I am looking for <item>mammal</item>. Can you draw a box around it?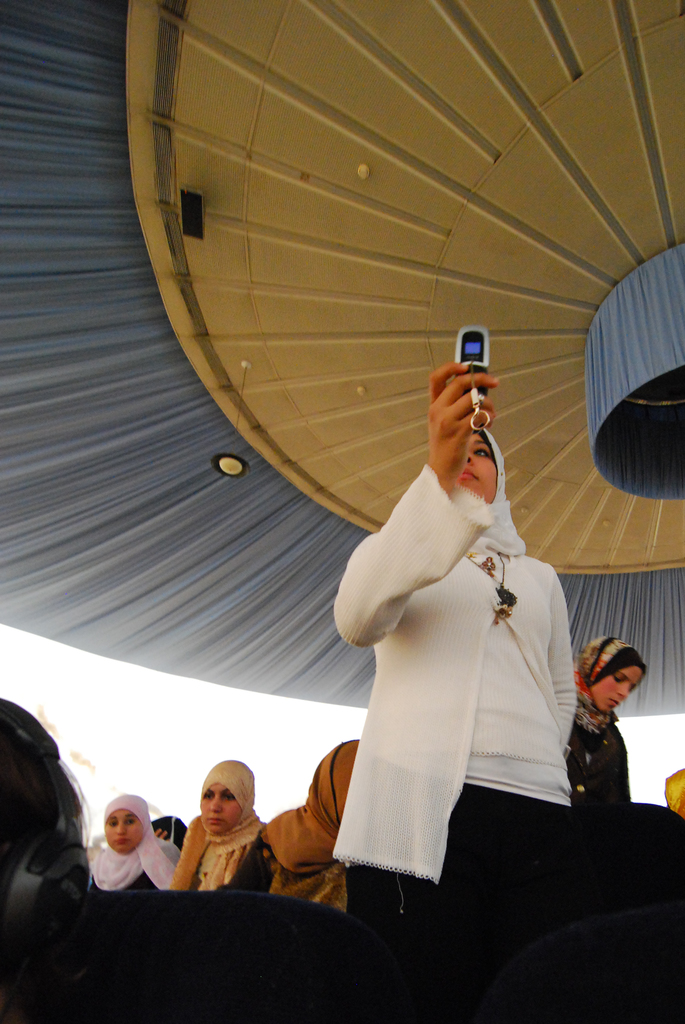
Sure, the bounding box is [x1=168, y1=755, x2=279, y2=899].
